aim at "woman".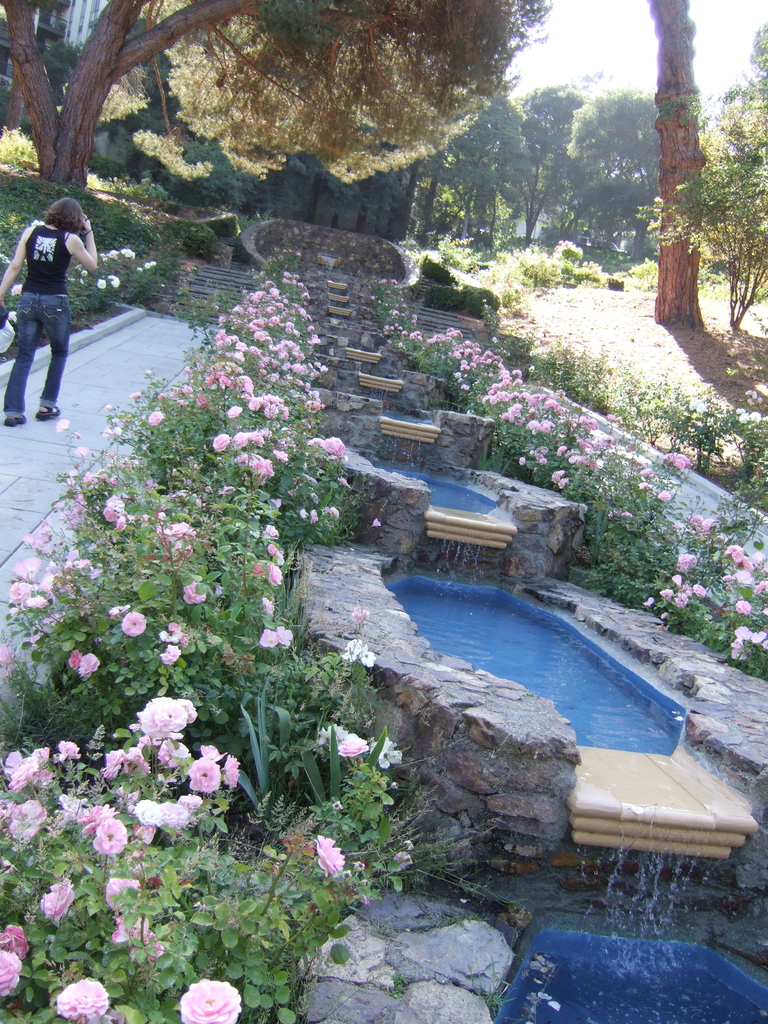
Aimed at {"left": 0, "top": 172, "right": 95, "bottom": 399}.
